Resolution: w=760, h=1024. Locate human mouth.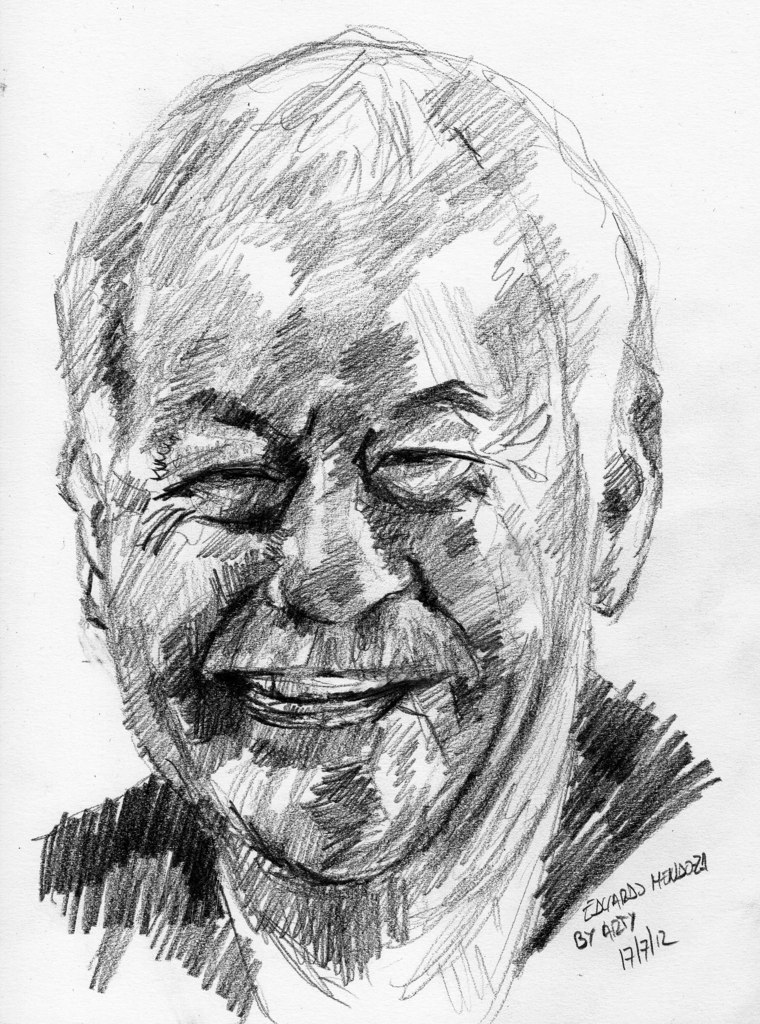
(left=212, top=659, right=437, bottom=724).
